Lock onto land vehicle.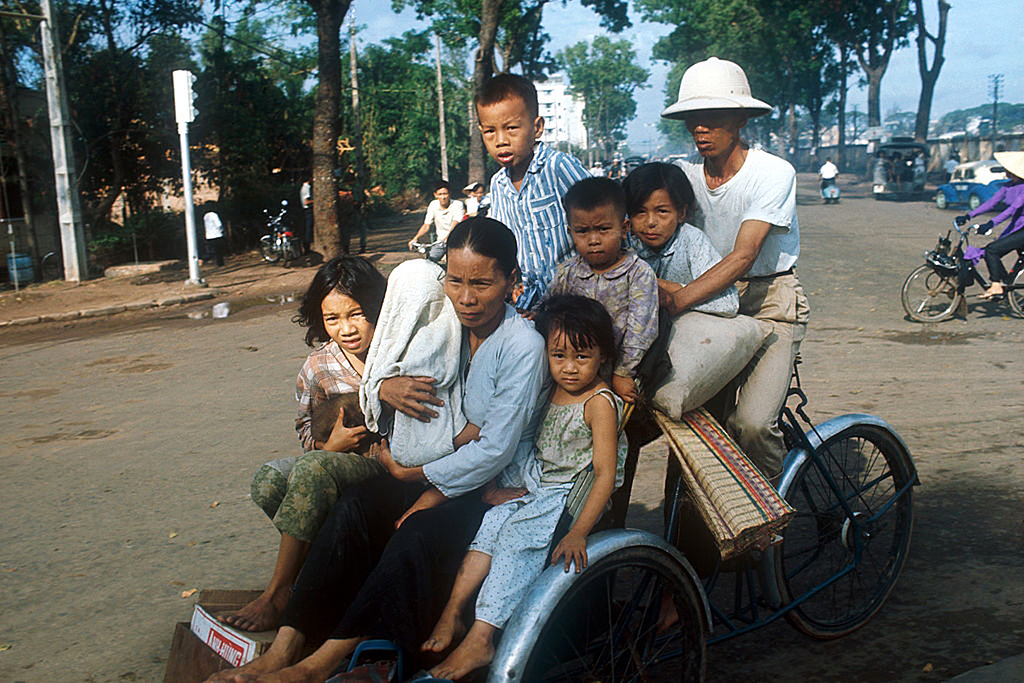
Locked: x1=406 y1=239 x2=447 y2=261.
